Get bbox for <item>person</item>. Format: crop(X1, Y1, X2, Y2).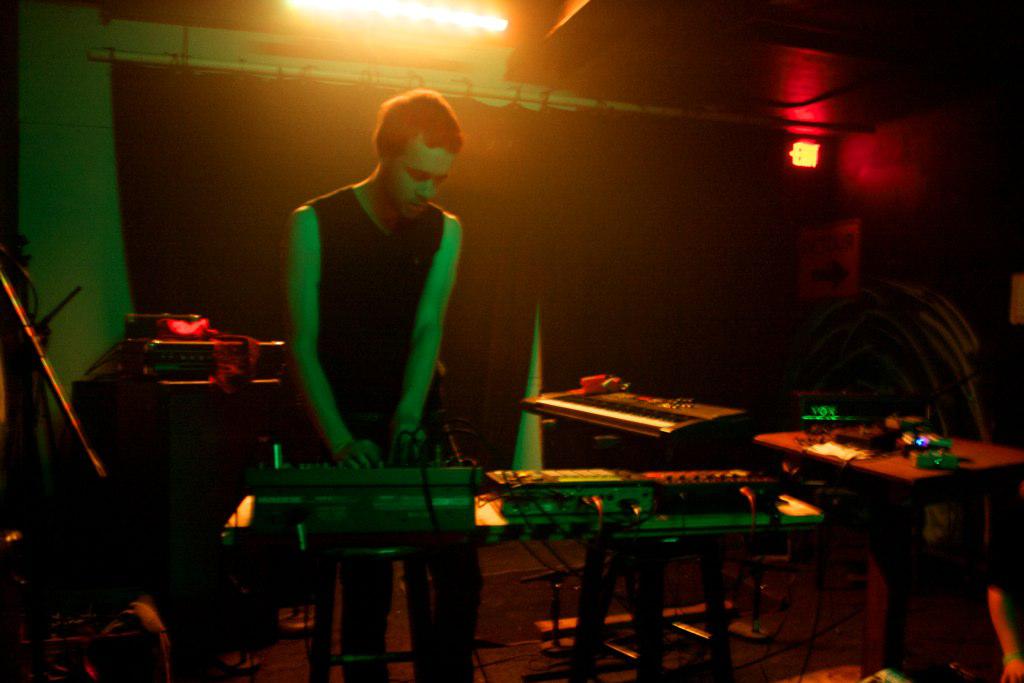
crop(285, 94, 482, 682).
